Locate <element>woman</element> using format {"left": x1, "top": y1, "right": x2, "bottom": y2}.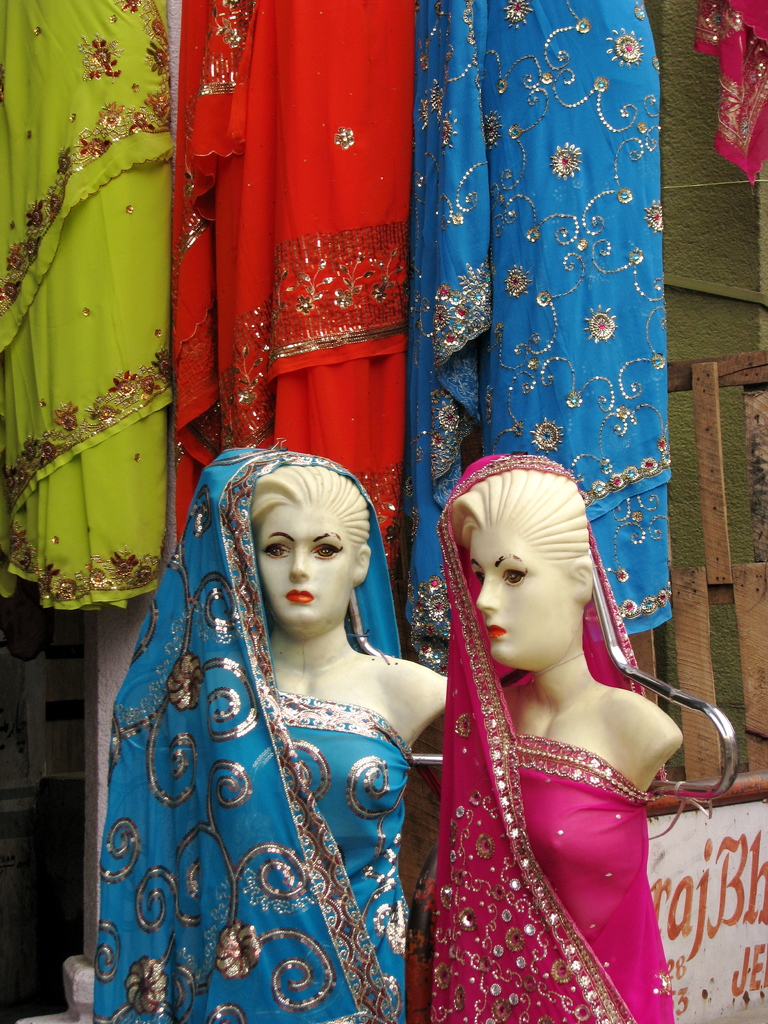
{"left": 429, "top": 461, "right": 686, "bottom": 1023}.
